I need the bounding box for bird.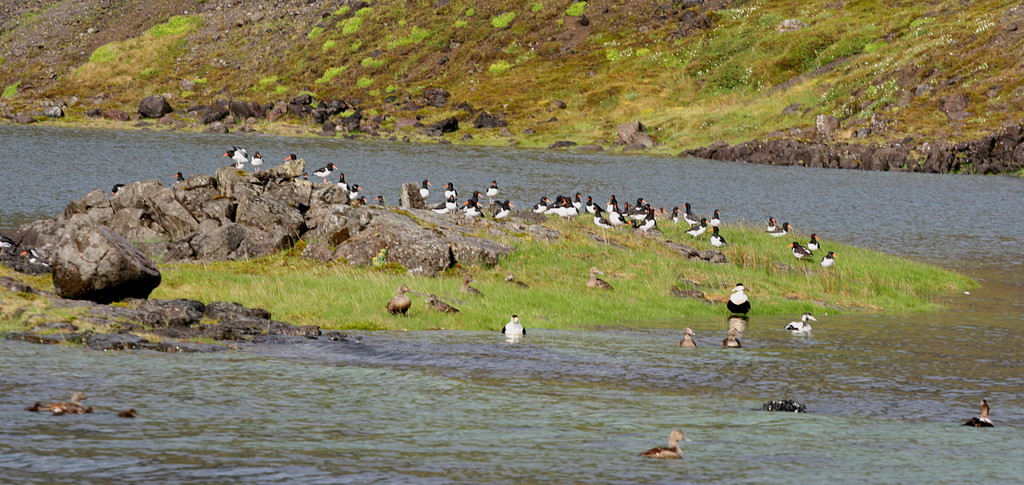
Here it is: x1=807, y1=233, x2=819, y2=258.
